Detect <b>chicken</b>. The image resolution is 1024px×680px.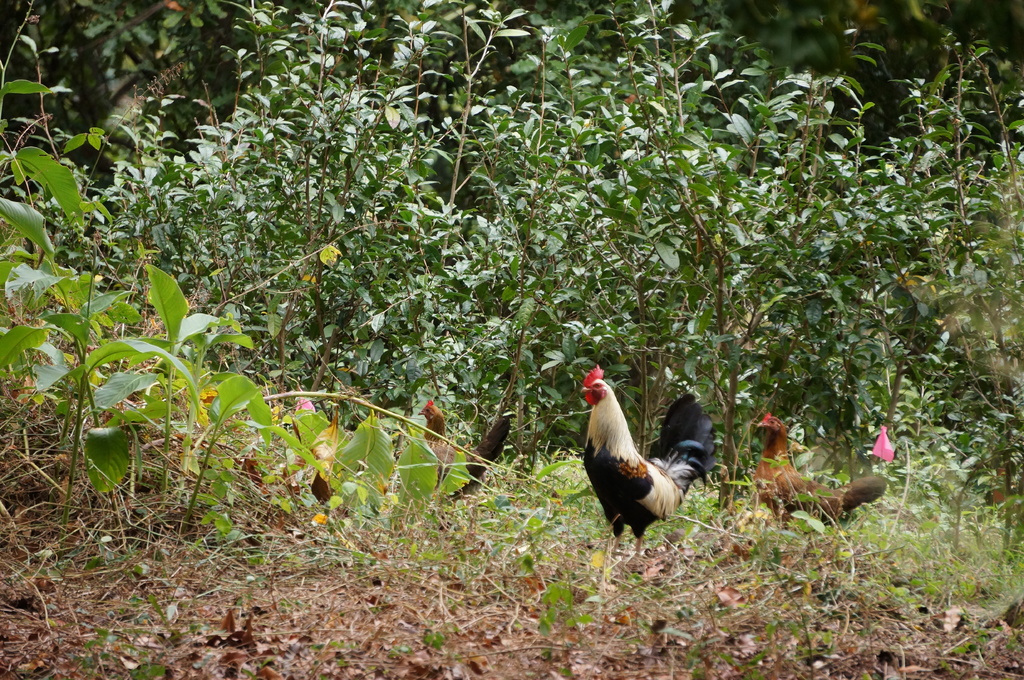
bbox=[581, 364, 724, 544].
